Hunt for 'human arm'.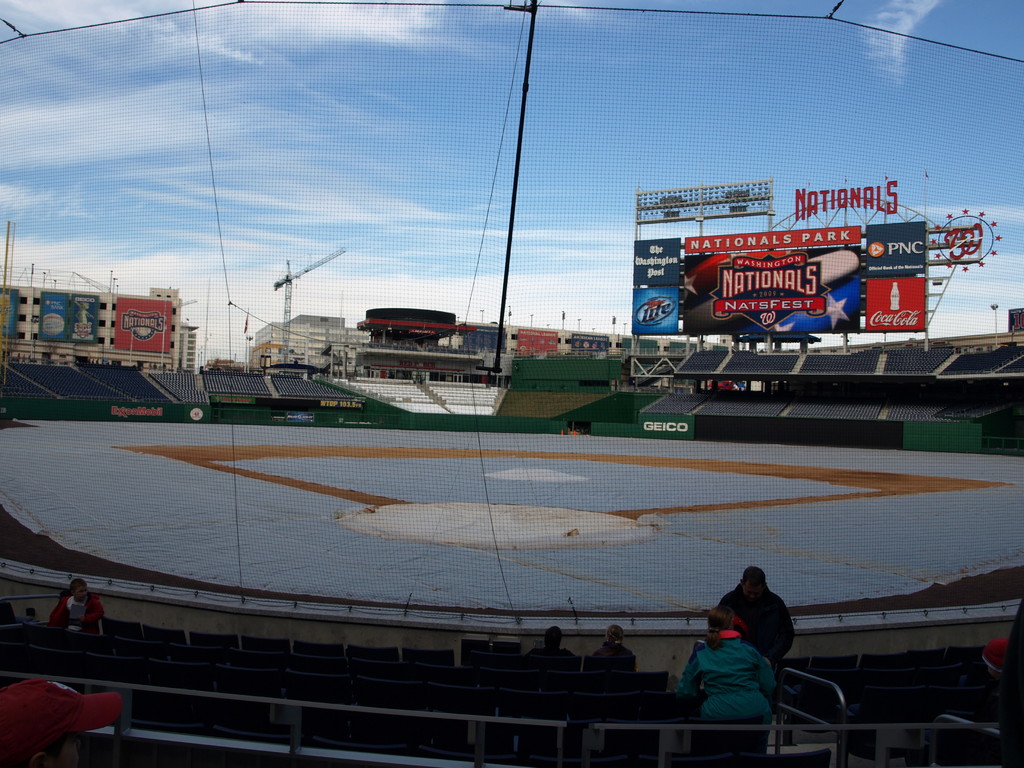
Hunted down at <bbox>582, 653, 611, 679</bbox>.
